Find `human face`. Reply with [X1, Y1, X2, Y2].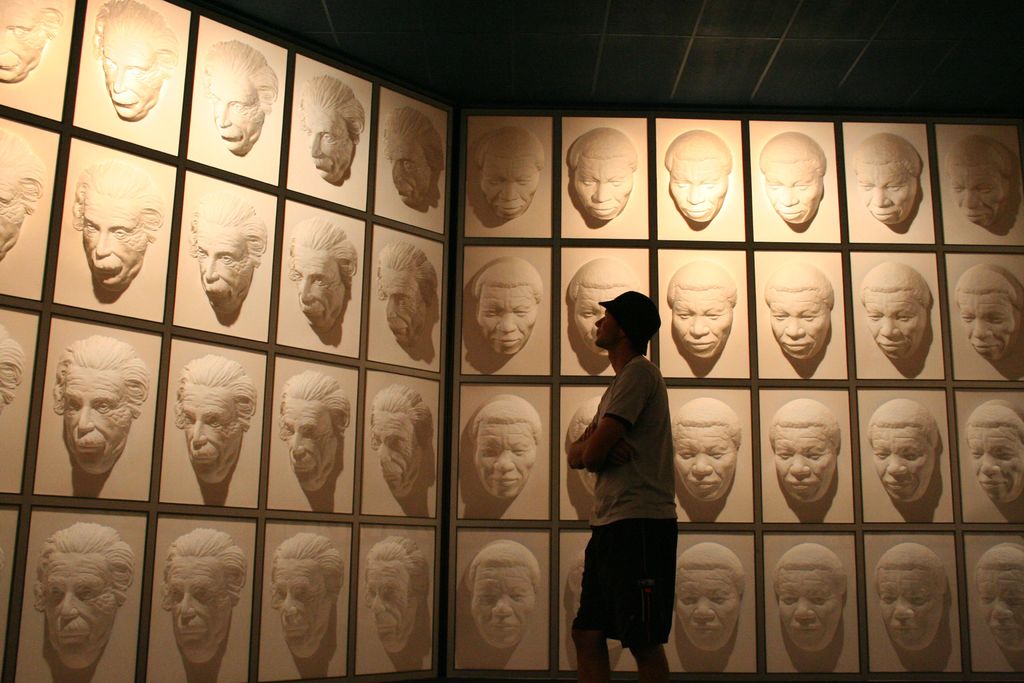
[204, 76, 264, 152].
